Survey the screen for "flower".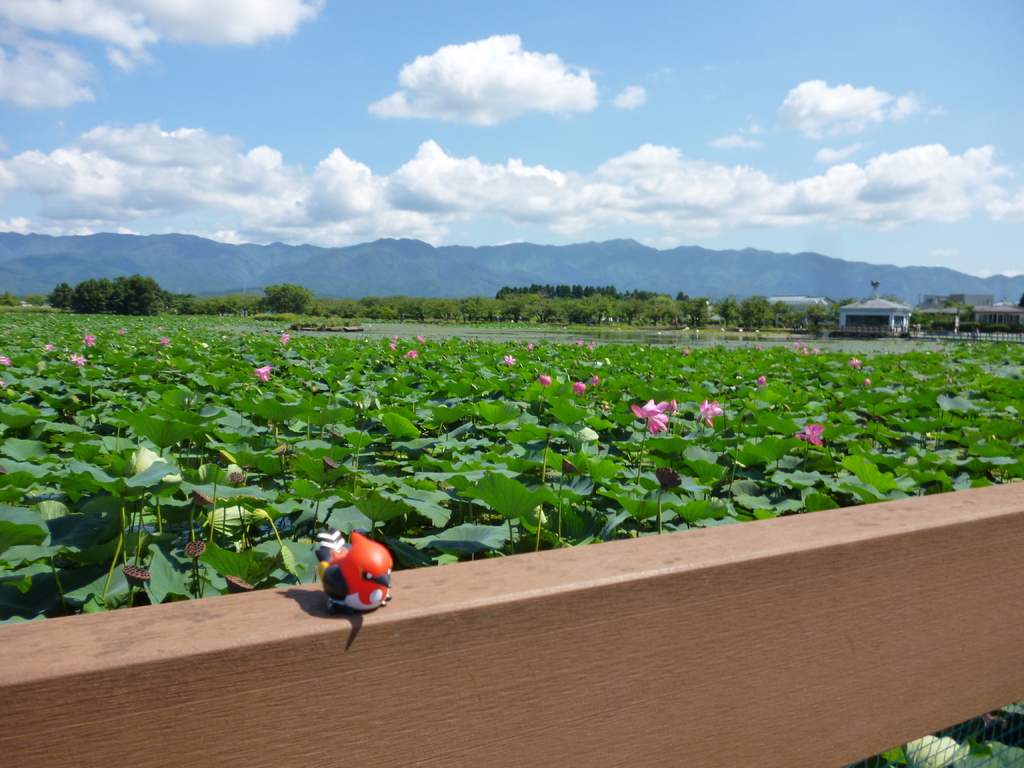
Survey found: bbox(246, 364, 281, 383).
